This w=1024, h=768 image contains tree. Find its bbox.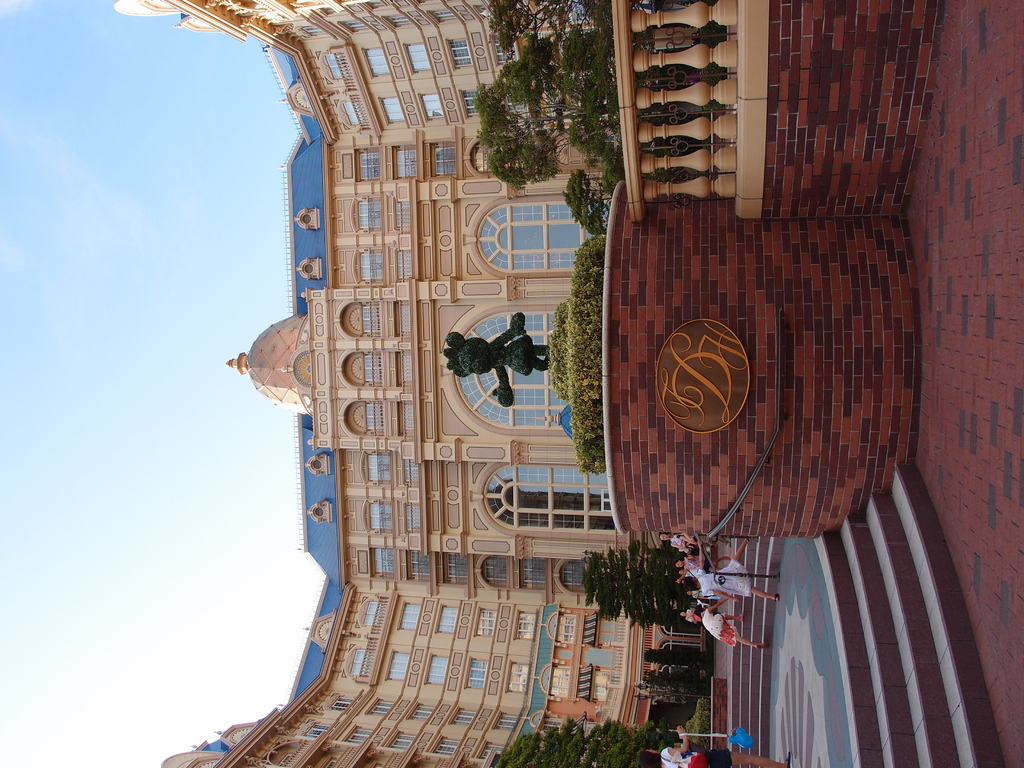
[475,0,620,236].
